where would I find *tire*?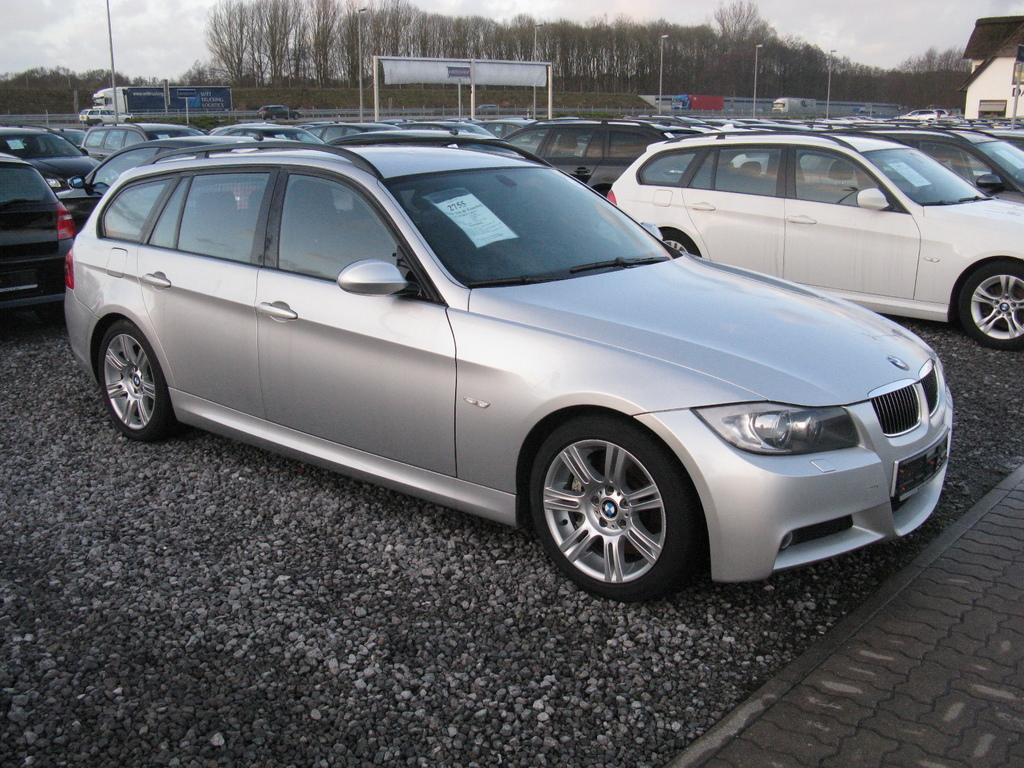
At pyautogui.locateOnScreen(269, 113, 277, 121).
